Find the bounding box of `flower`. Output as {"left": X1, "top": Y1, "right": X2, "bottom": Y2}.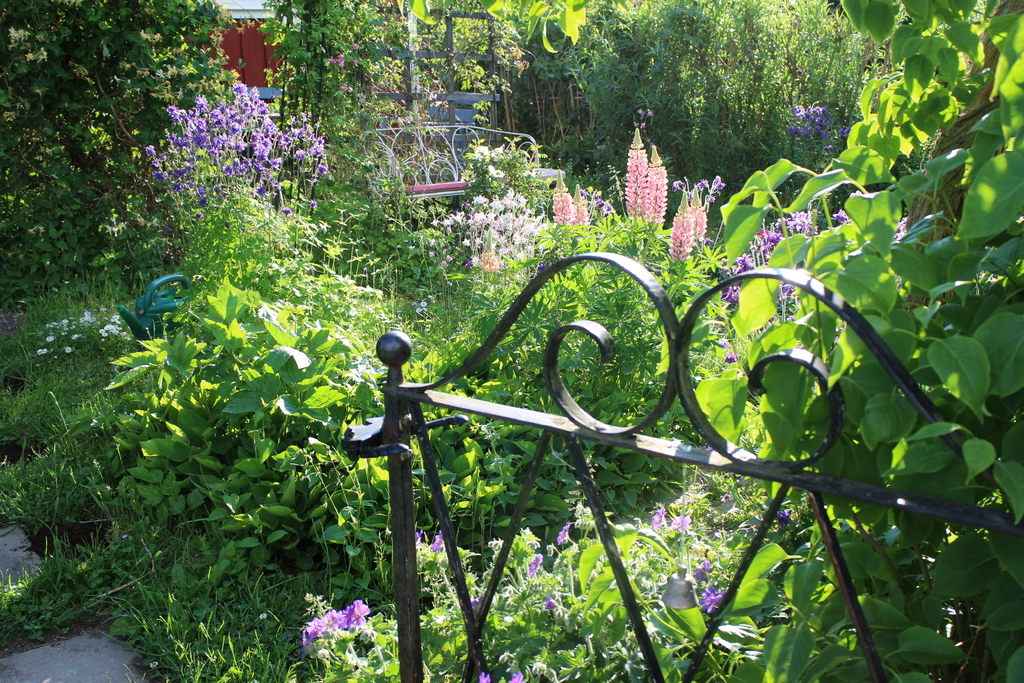
{"left": 621, "top": 126, "right": 652, "bottom": 220}.
